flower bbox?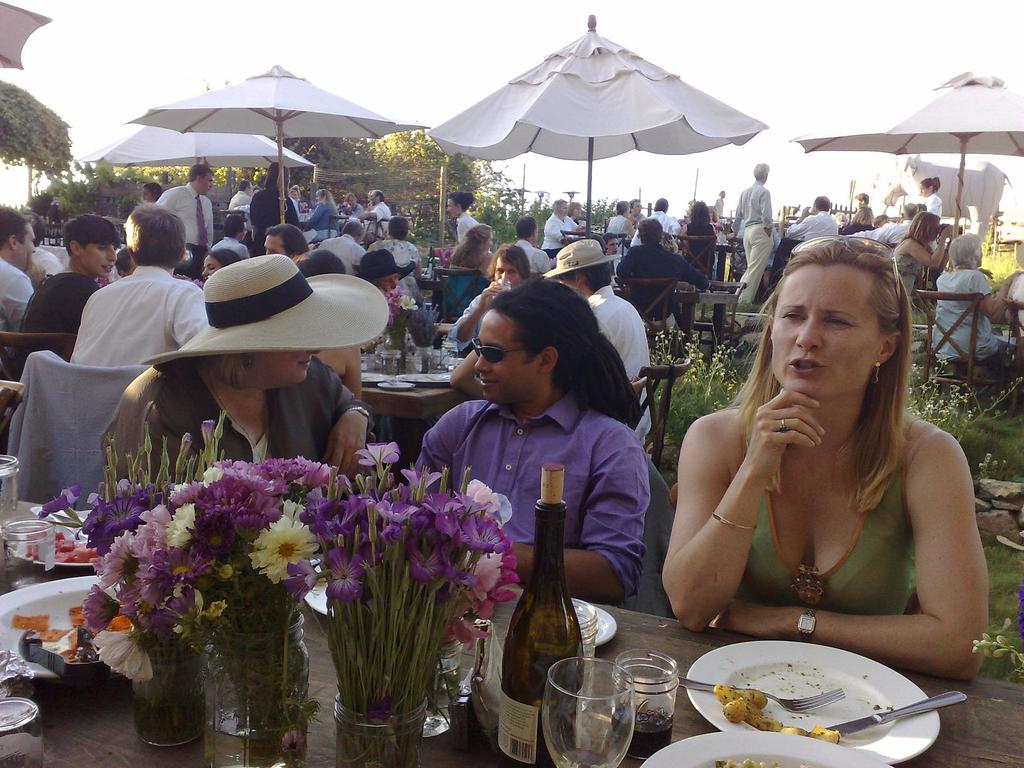
rect(374, 491, 413, 520)
